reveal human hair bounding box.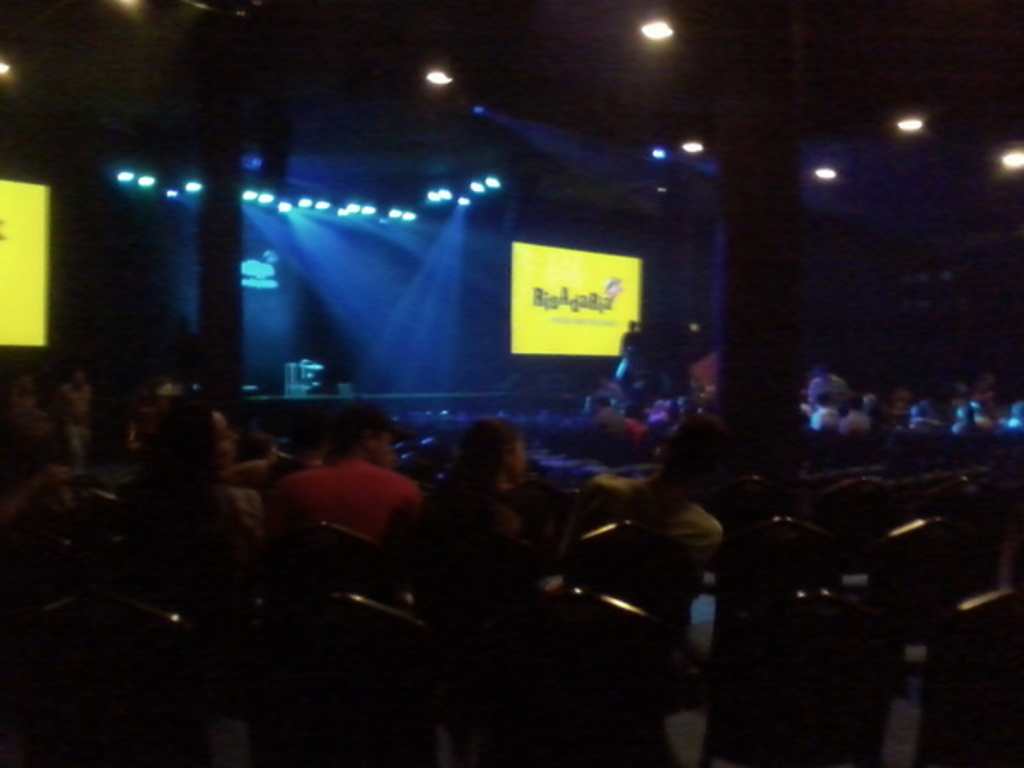
Revealed: left=162, top=393, right=224, bottom=519.
